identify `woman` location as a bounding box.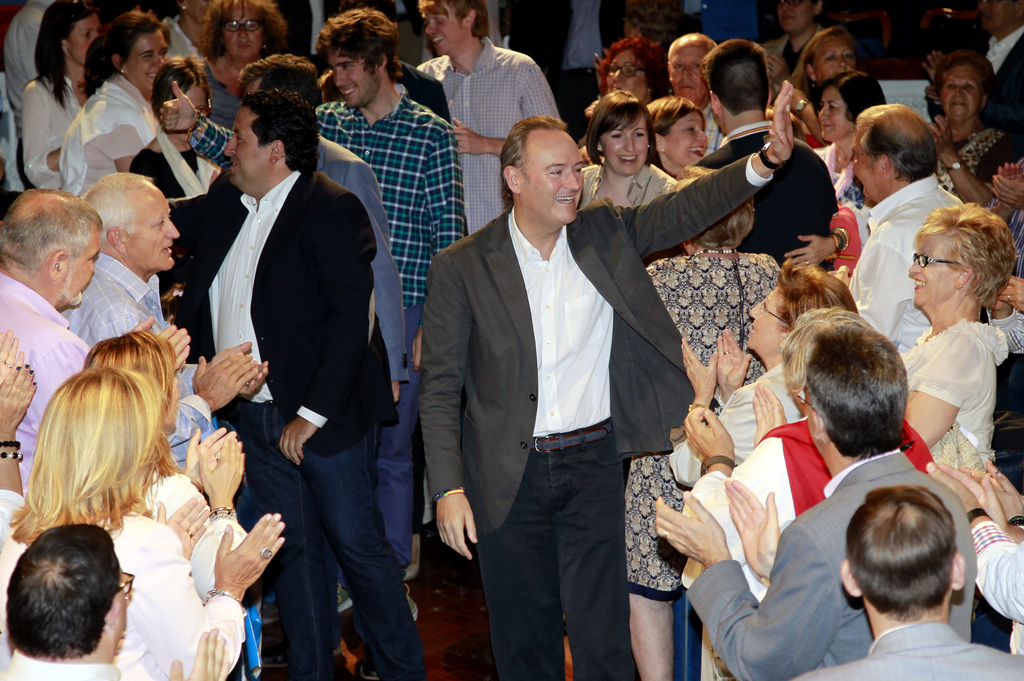
<region>0, 367, 288, 680</region>.
